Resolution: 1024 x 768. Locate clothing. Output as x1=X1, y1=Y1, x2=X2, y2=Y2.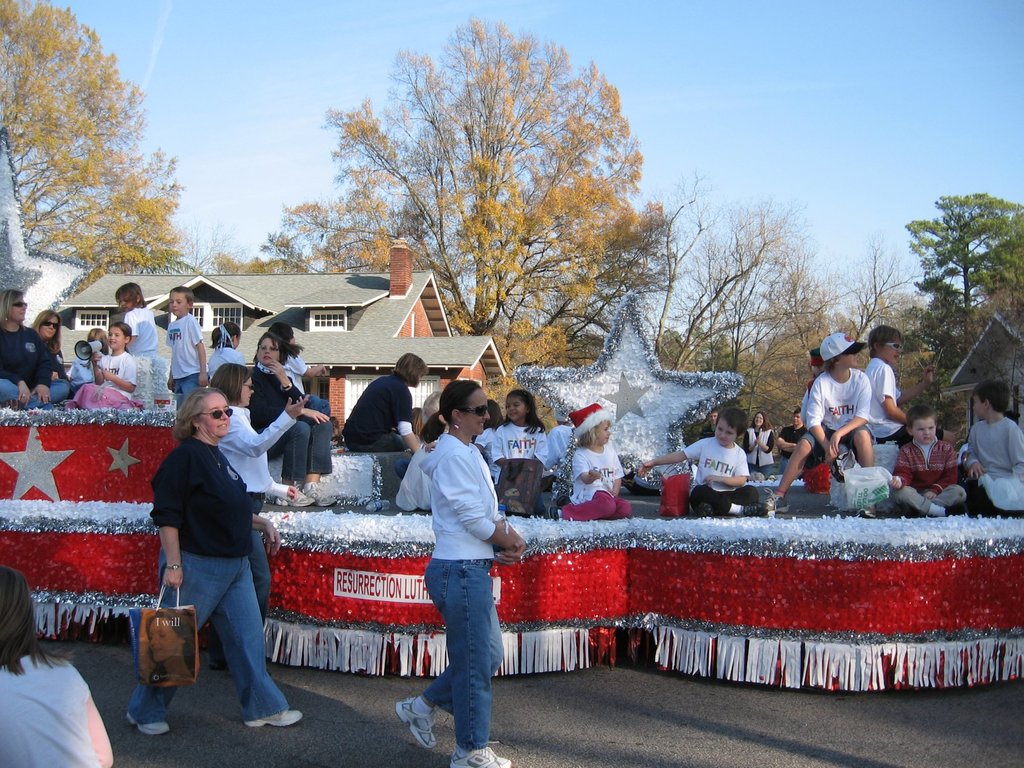
x1=342, y1=373, x2=413, y2=452.
